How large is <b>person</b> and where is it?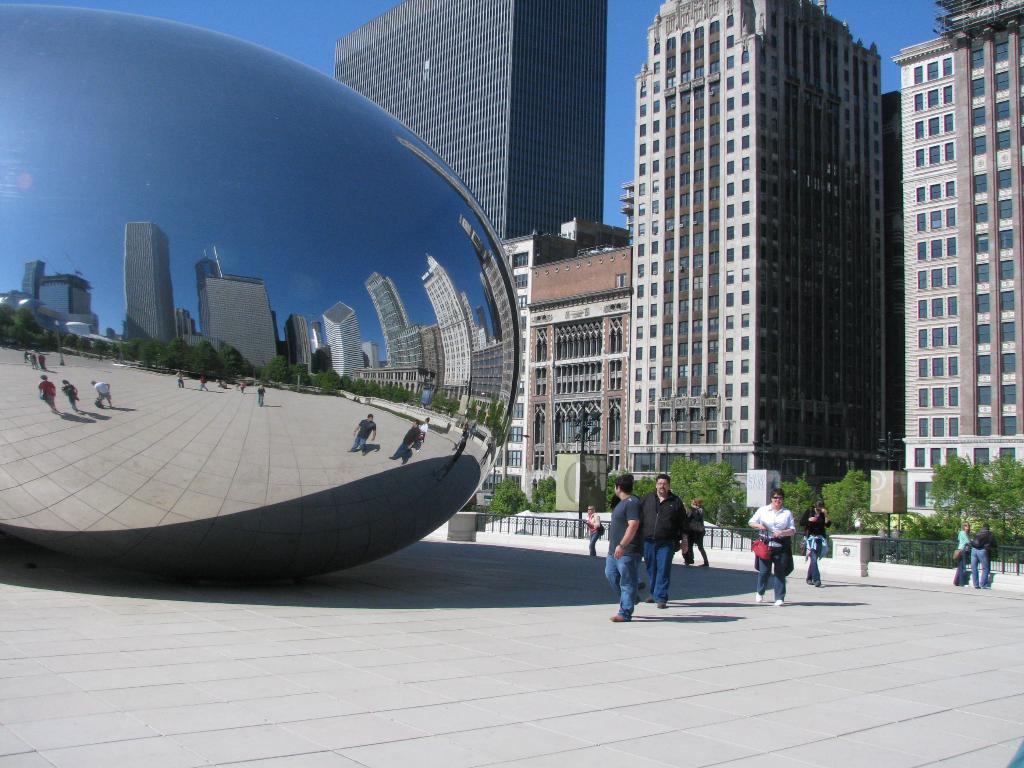
Bounding box: box=[971, 523, 999, 590].
